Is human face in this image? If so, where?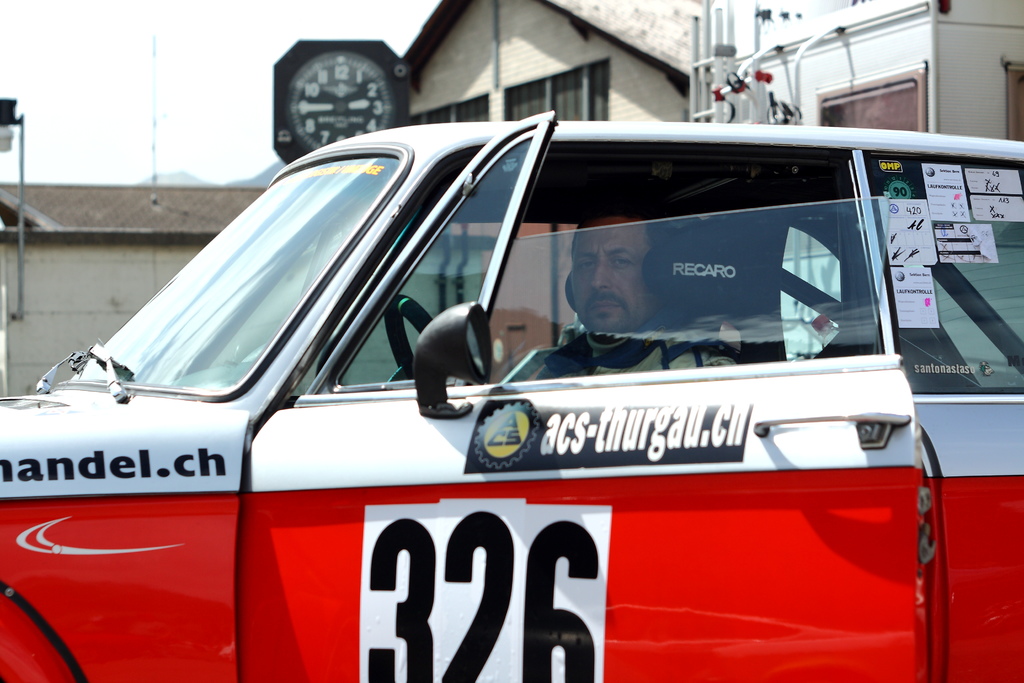
Yes, at 570 220 661 334.
